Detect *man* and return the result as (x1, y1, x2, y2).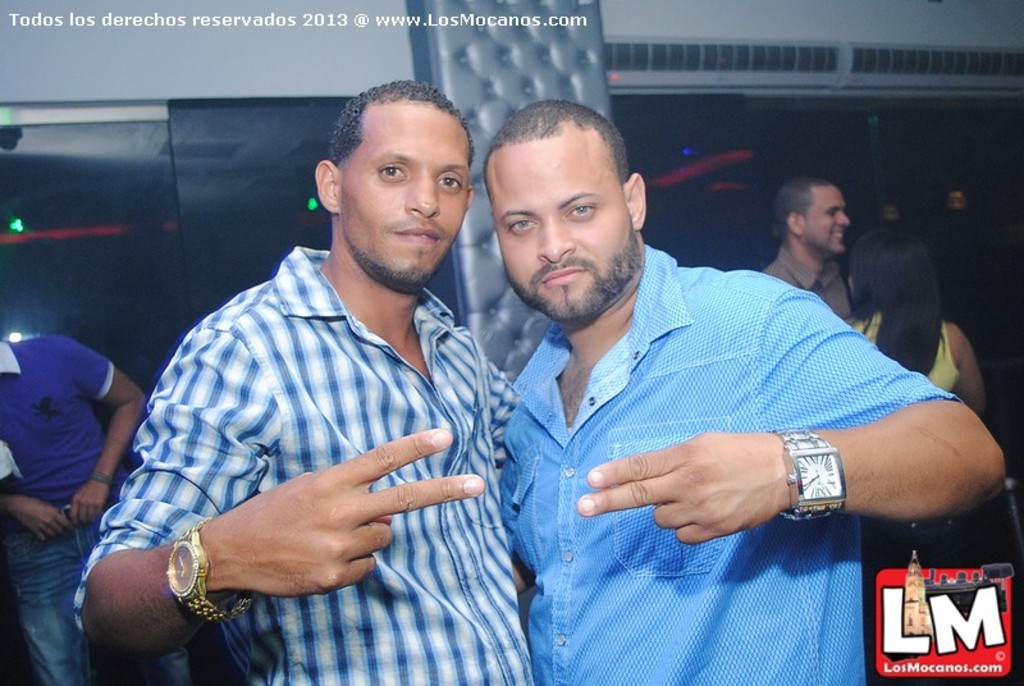
(70, 82, 591, 685).
